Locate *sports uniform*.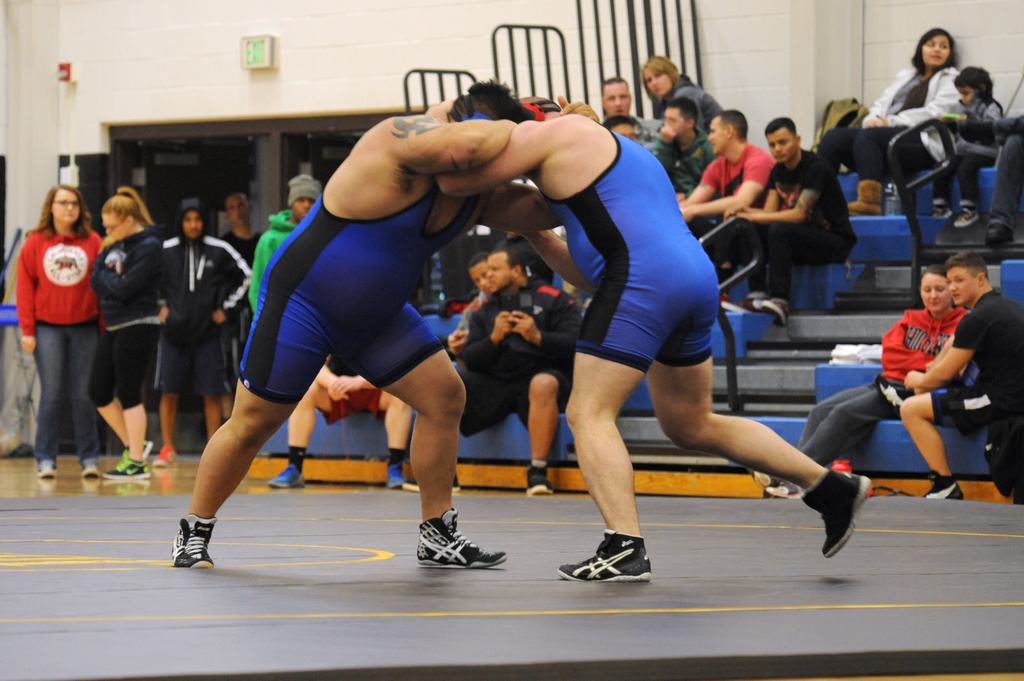
Bounding box: locate(816, 57, 961, 170).
